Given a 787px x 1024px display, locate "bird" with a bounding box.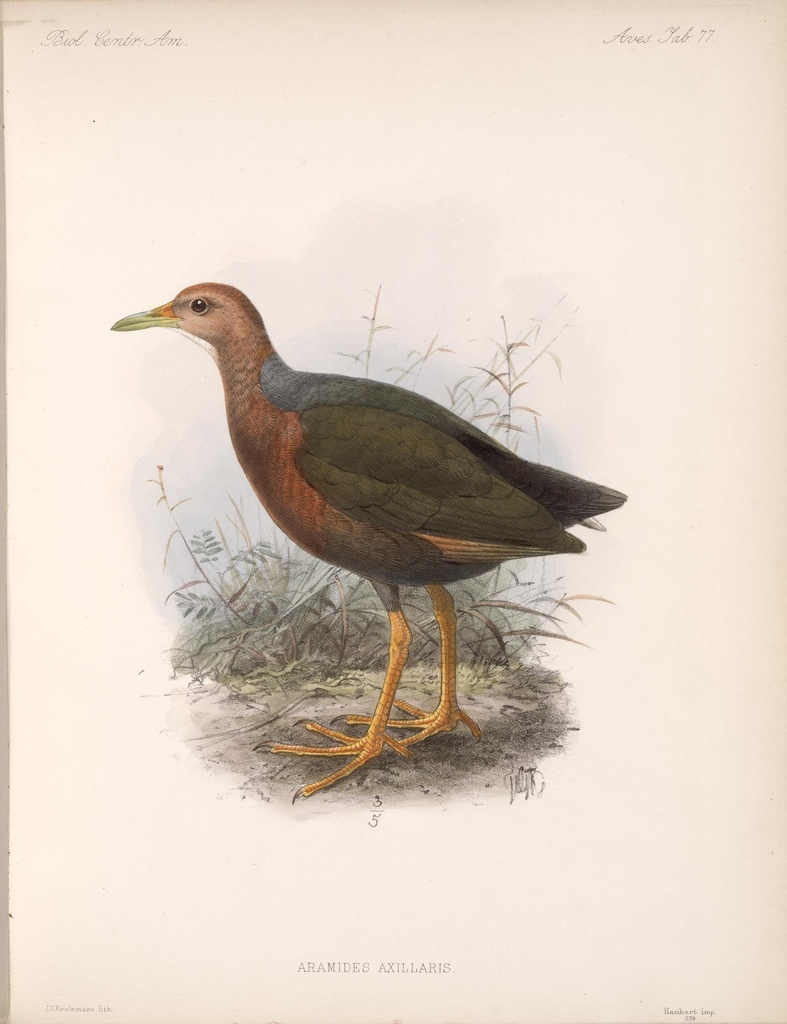
Located: BBox(112, 275, 624, 764).
